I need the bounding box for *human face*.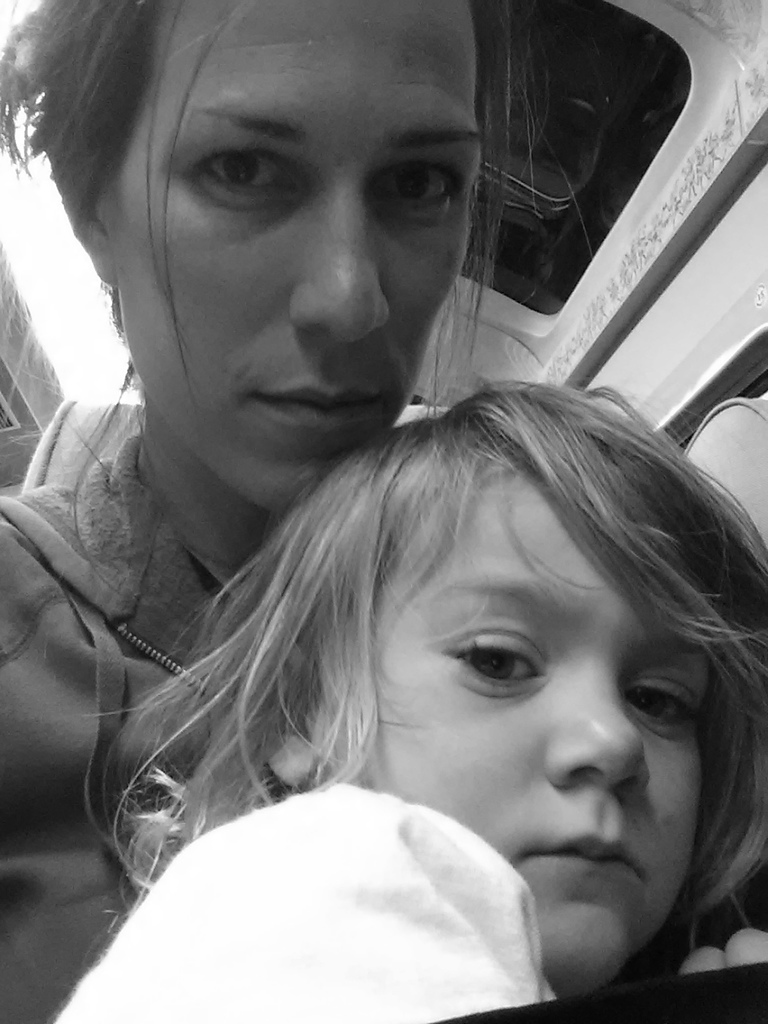
Here it is: {"left": 99, "top": 26, "right": 497, "bottom": 456}.
